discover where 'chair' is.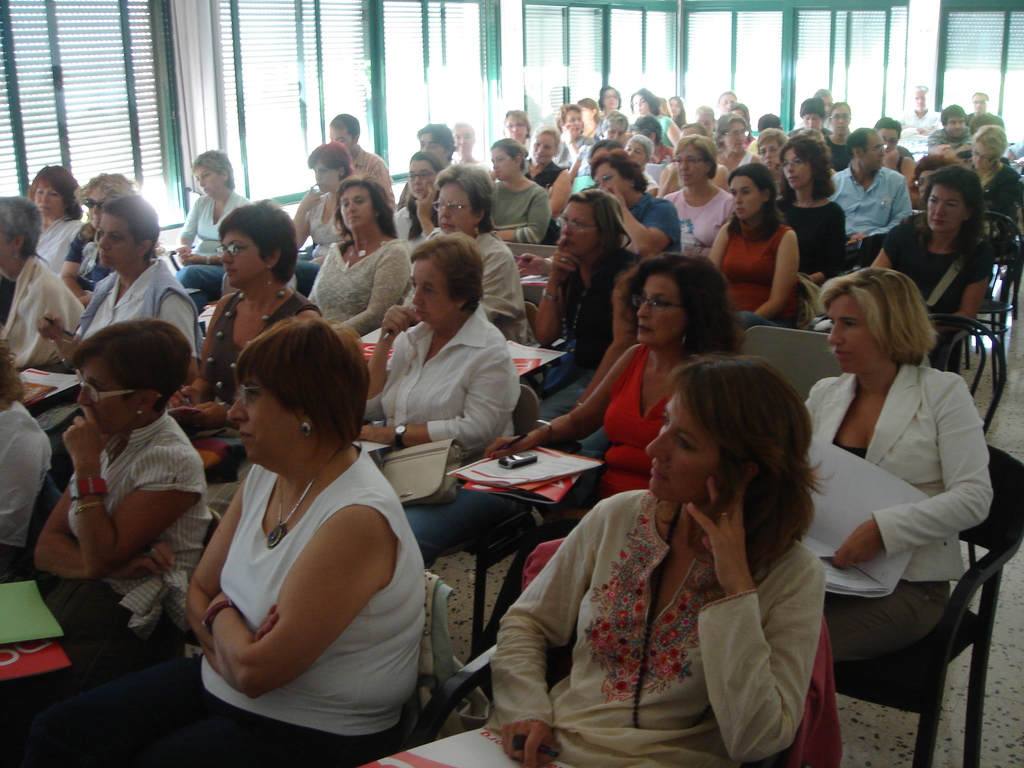
Discovered at bbox(522, 300, 551, 401).
